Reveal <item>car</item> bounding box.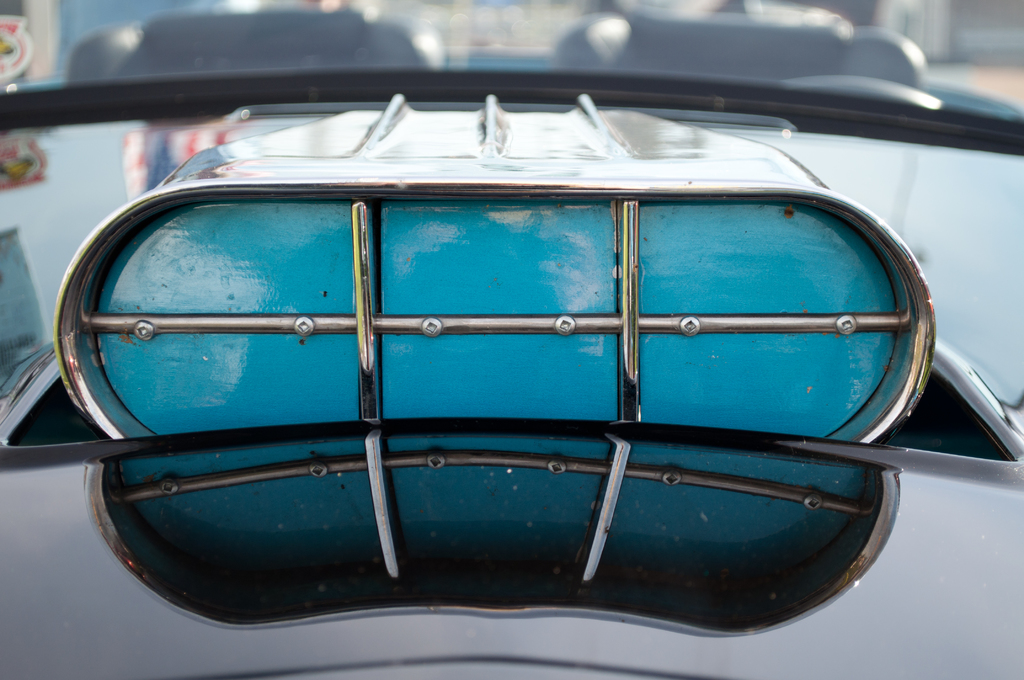
Revealed: (left=2, top=0, right=1023, bottom=679).
